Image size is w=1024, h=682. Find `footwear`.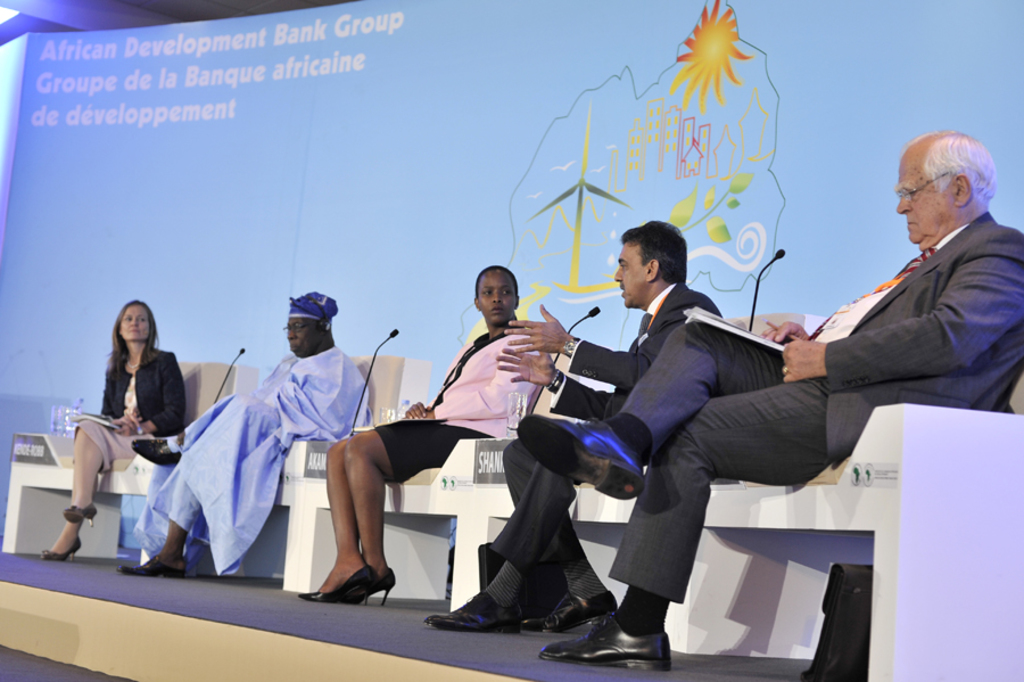
rect(522, 592, 614, 633).
